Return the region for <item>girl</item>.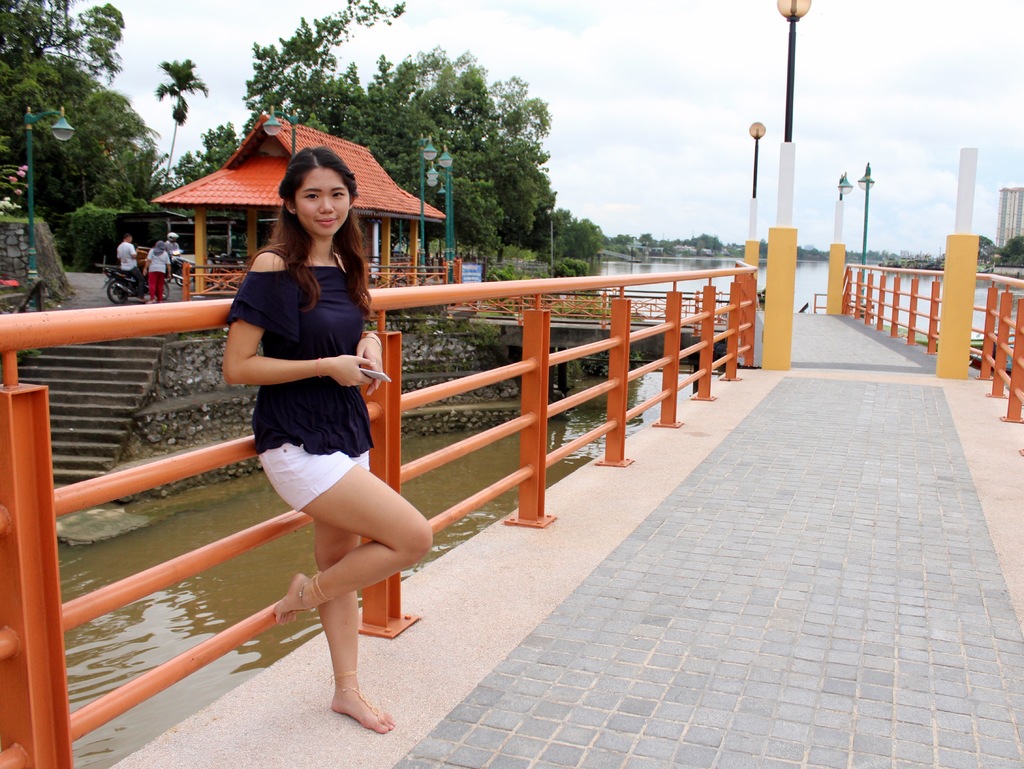
{"left": 143, "top": 244, "right": 169, "bottom": 309}.
